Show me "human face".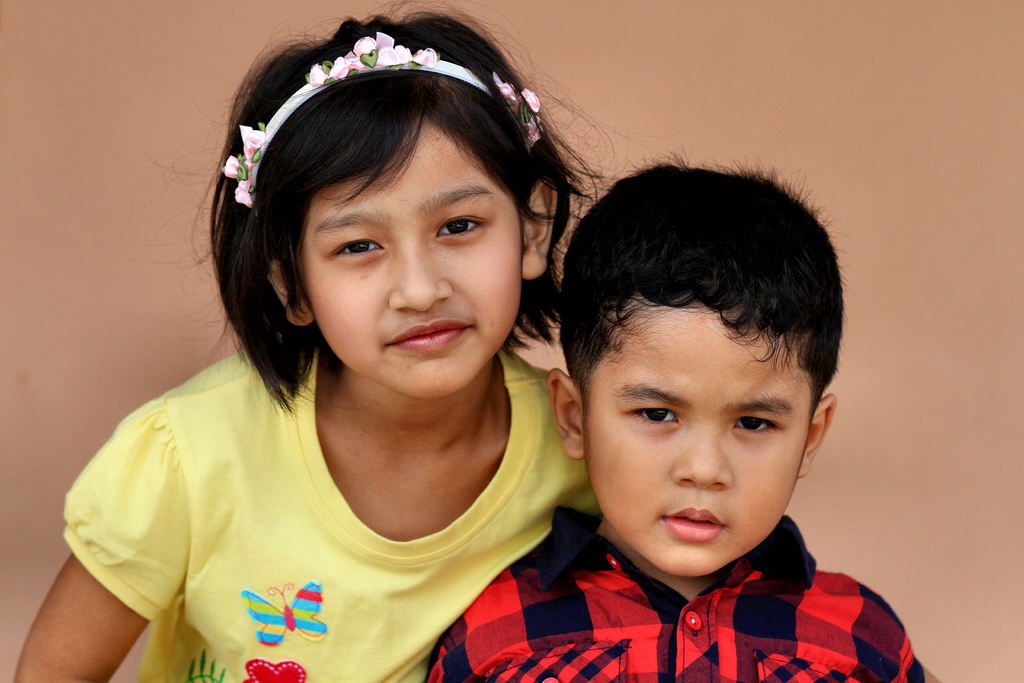
"human face" is here: [585,300,816,577].
